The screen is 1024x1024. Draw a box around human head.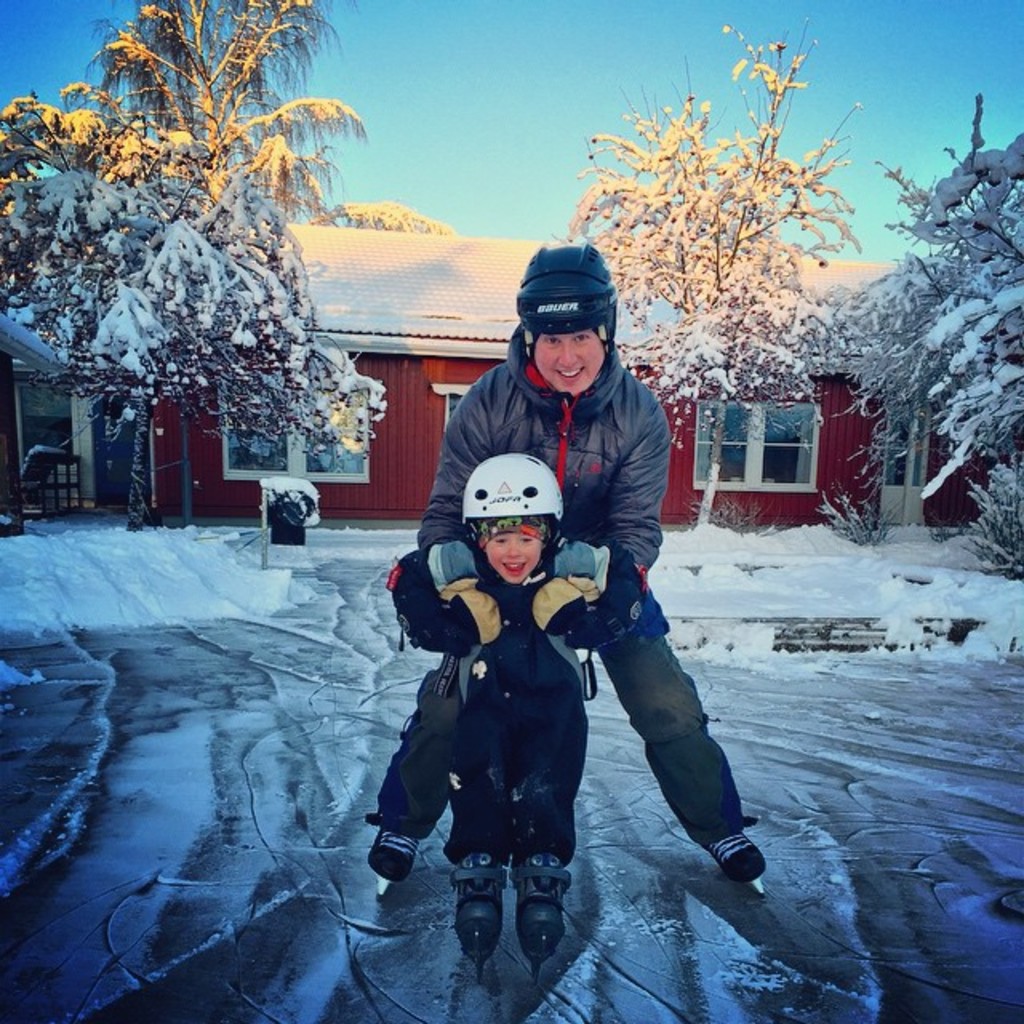
box(459, 464, 573, 592).
